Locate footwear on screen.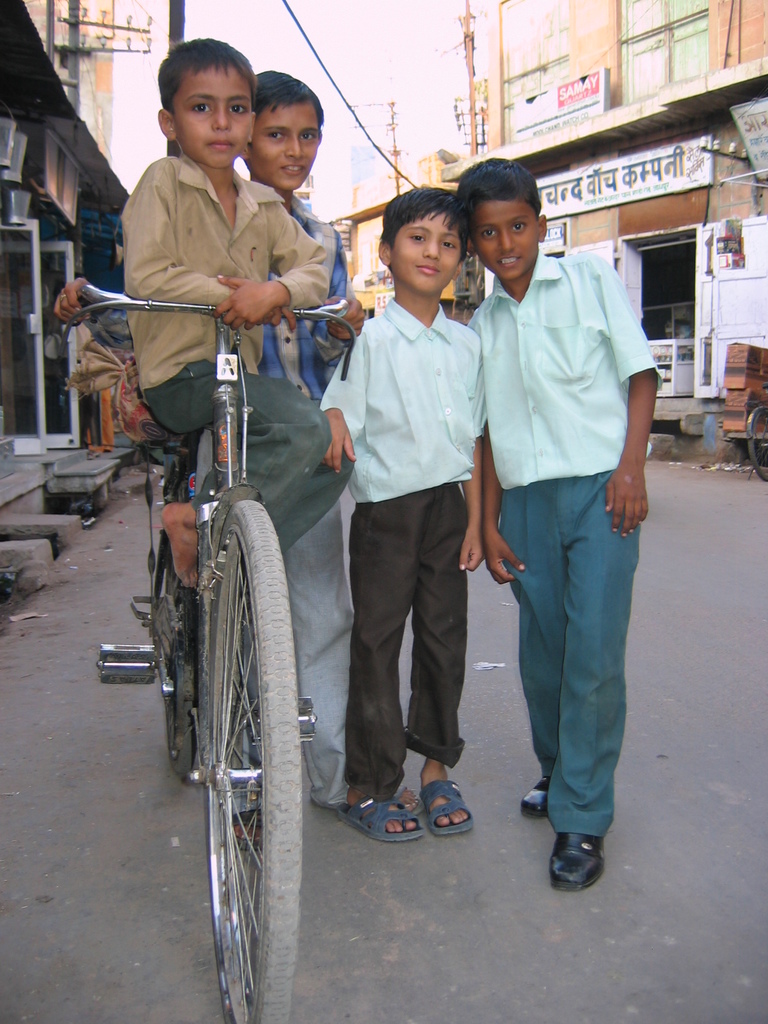
On screen at <bbox>313, 780, 423, 811</bbox>.
